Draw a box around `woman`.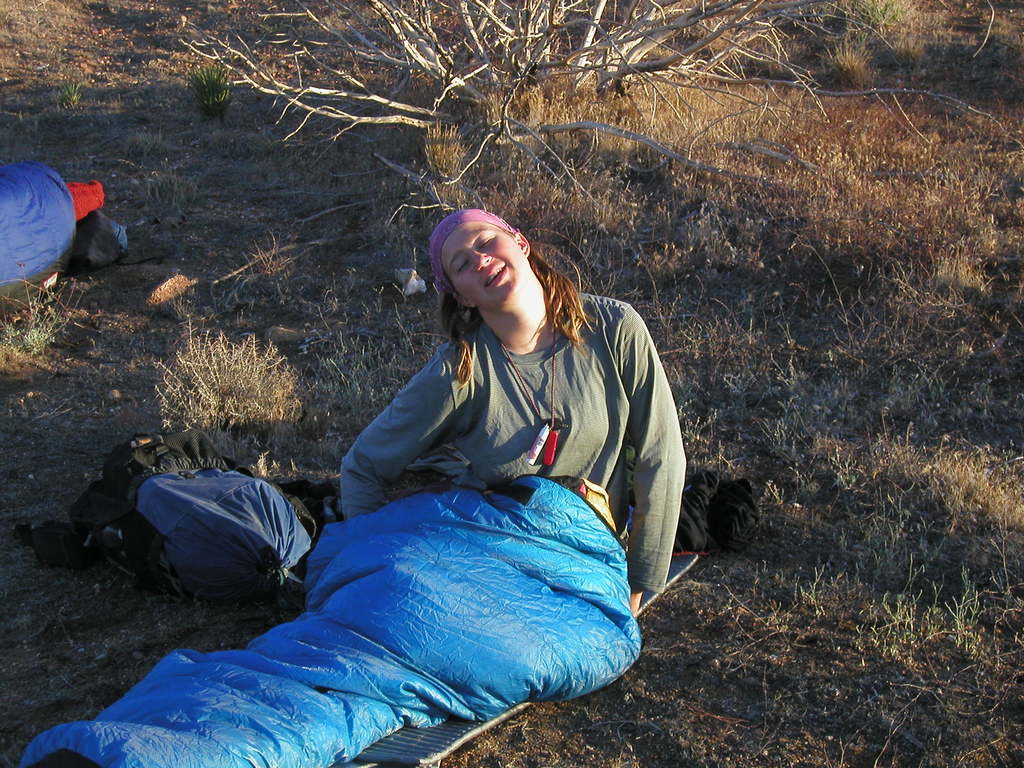
205, 172, 679, 737.
